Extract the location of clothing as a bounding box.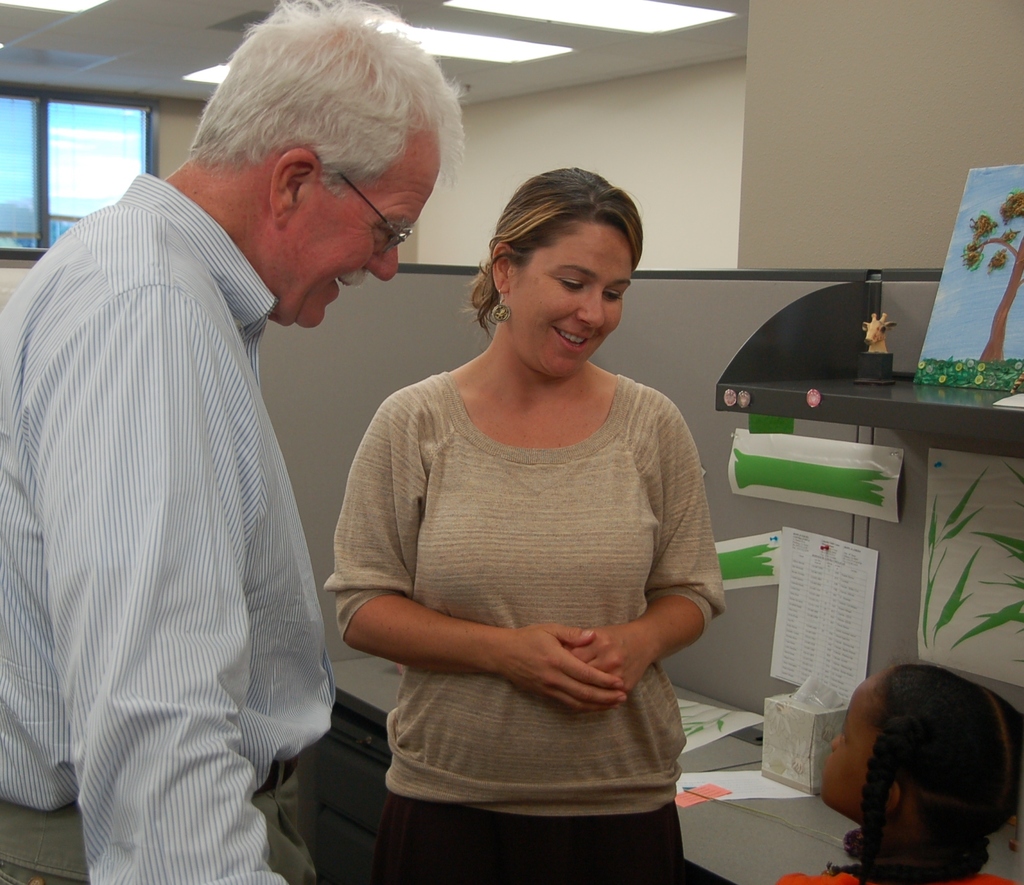
0, 166, 339, 884.
